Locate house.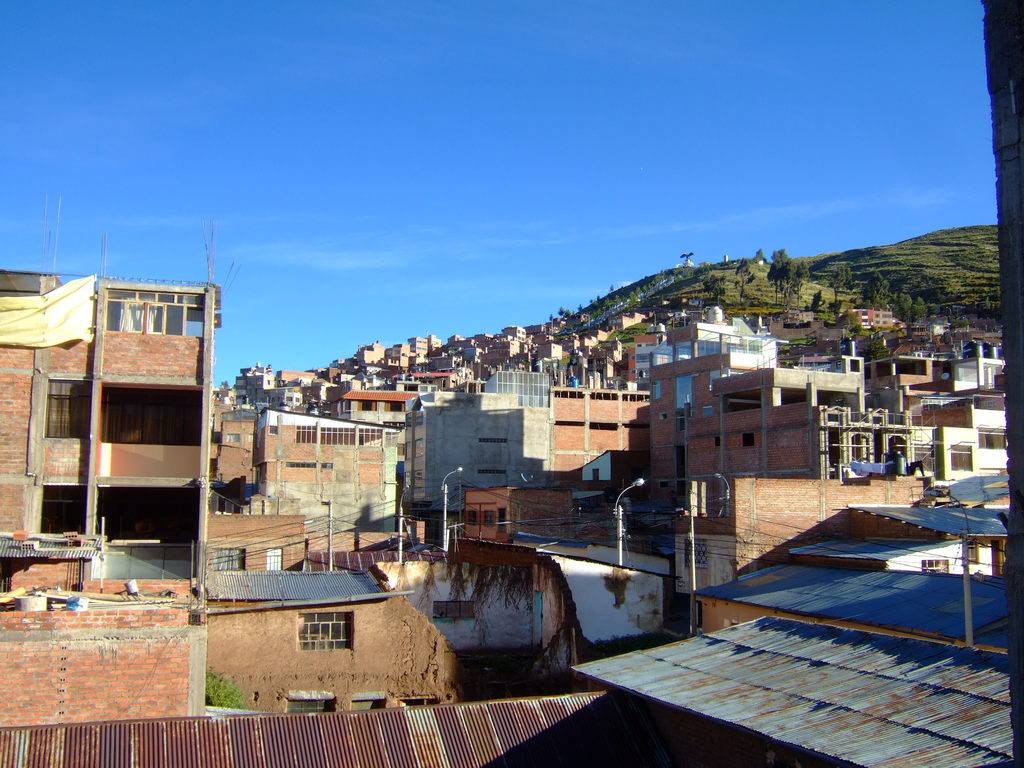
Bounding box: [591,326,611,340].
